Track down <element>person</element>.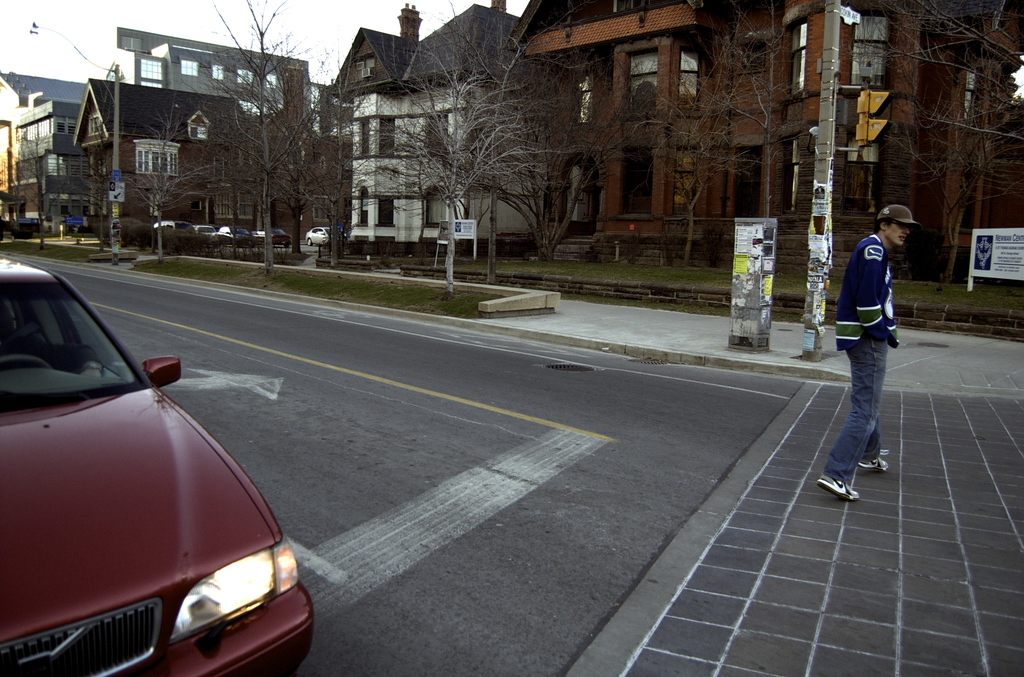
Tracked to locate(826, 188, 909, 521).
